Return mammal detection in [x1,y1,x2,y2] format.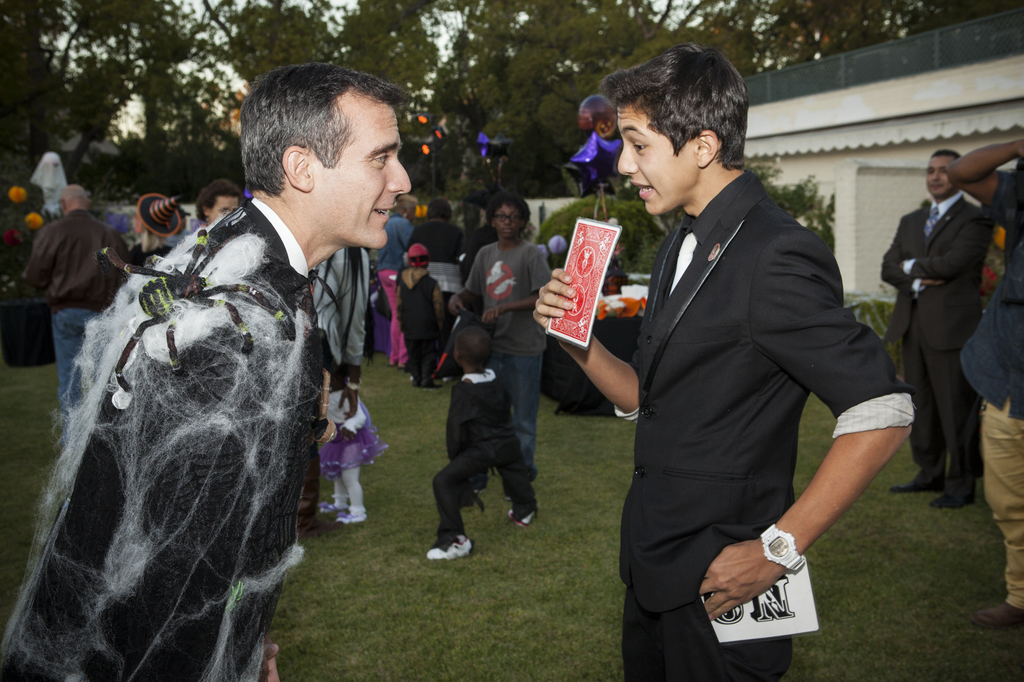
[394,242,447,384].
